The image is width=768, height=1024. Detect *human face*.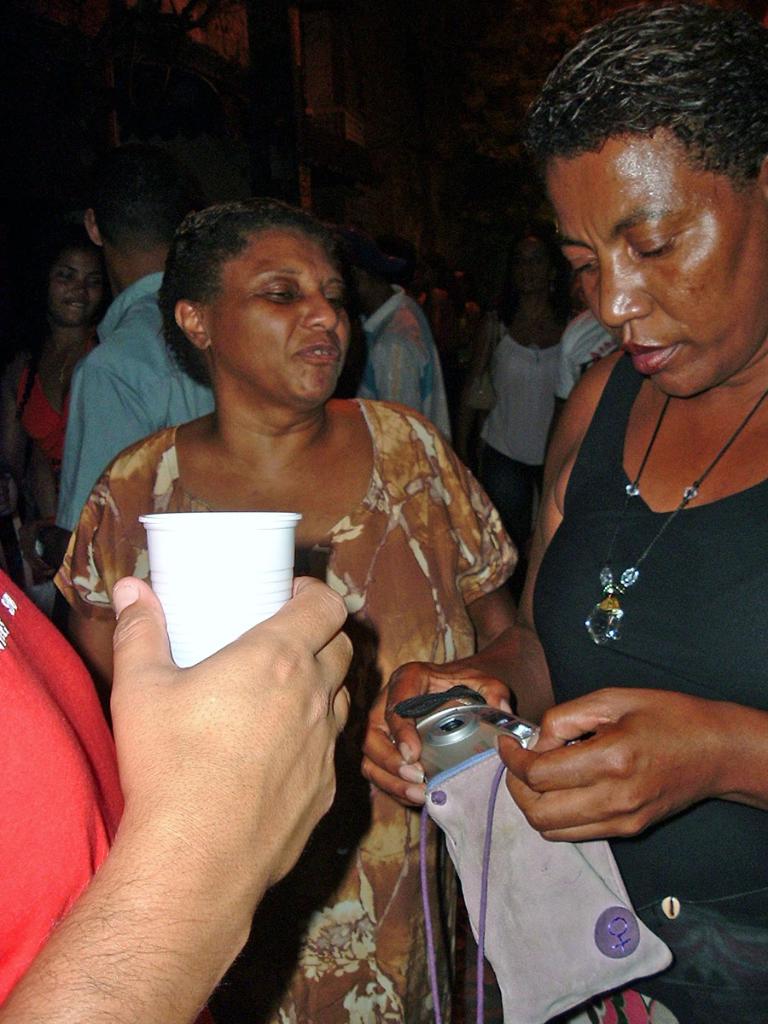
Detection: bbox(210, 228, 347, 410).
